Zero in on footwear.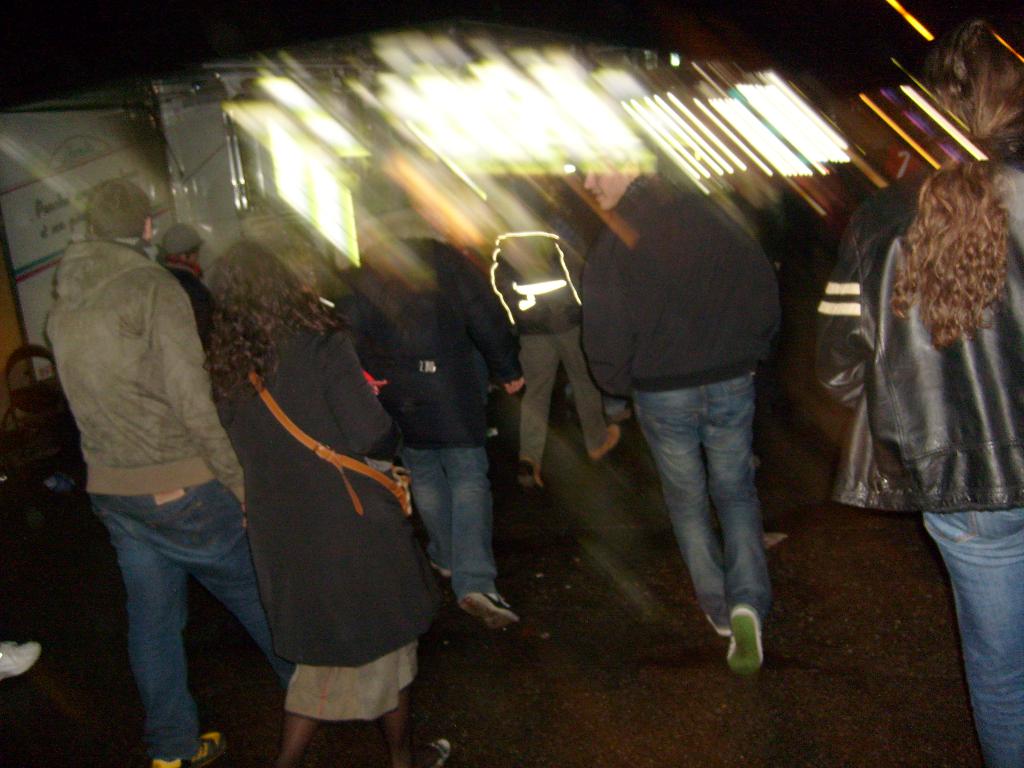
Zeroed in: Rect(0, 640, 44, 681).
